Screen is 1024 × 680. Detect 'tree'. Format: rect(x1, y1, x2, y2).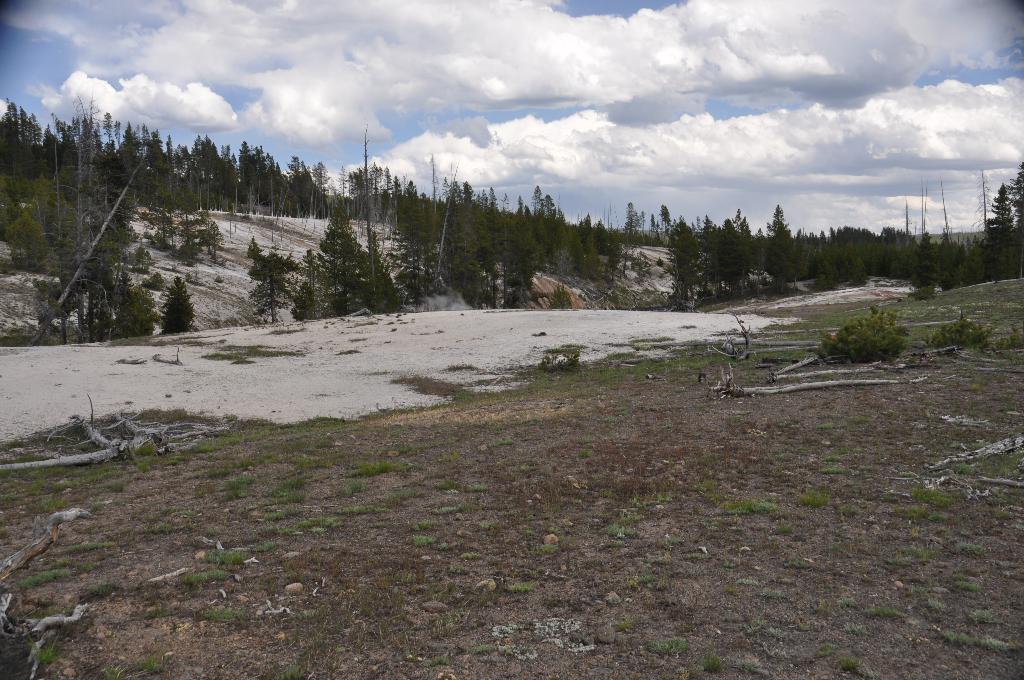
rect(984, 181, 1021, 280).
